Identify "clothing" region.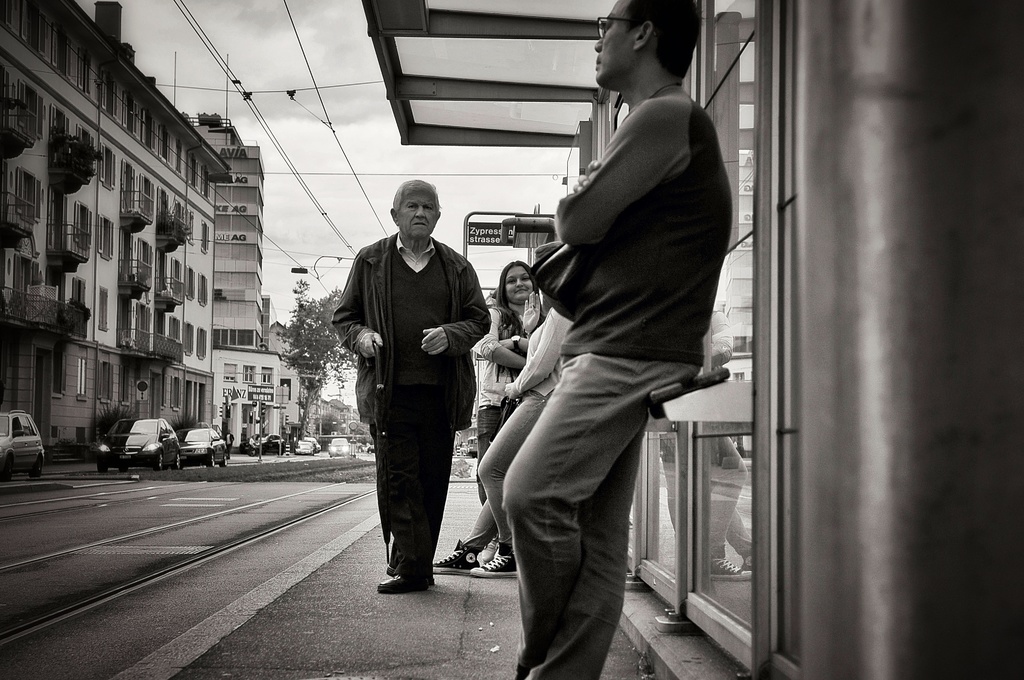
Region: [500, 349, 696, 676].
